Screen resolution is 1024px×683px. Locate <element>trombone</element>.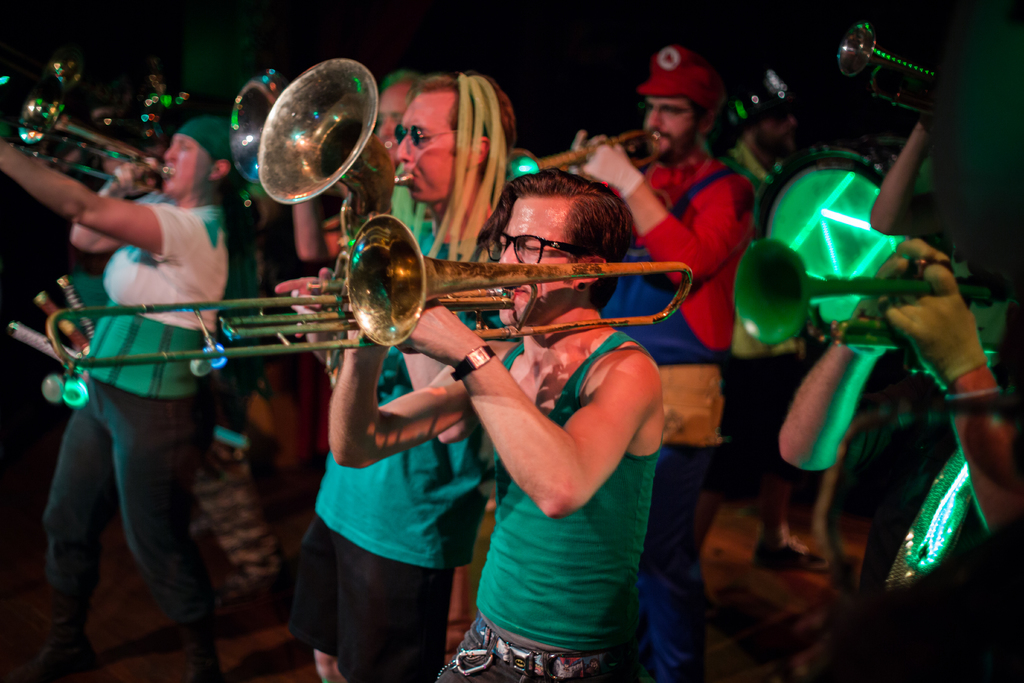
crop(44, 210, 694, 370).
